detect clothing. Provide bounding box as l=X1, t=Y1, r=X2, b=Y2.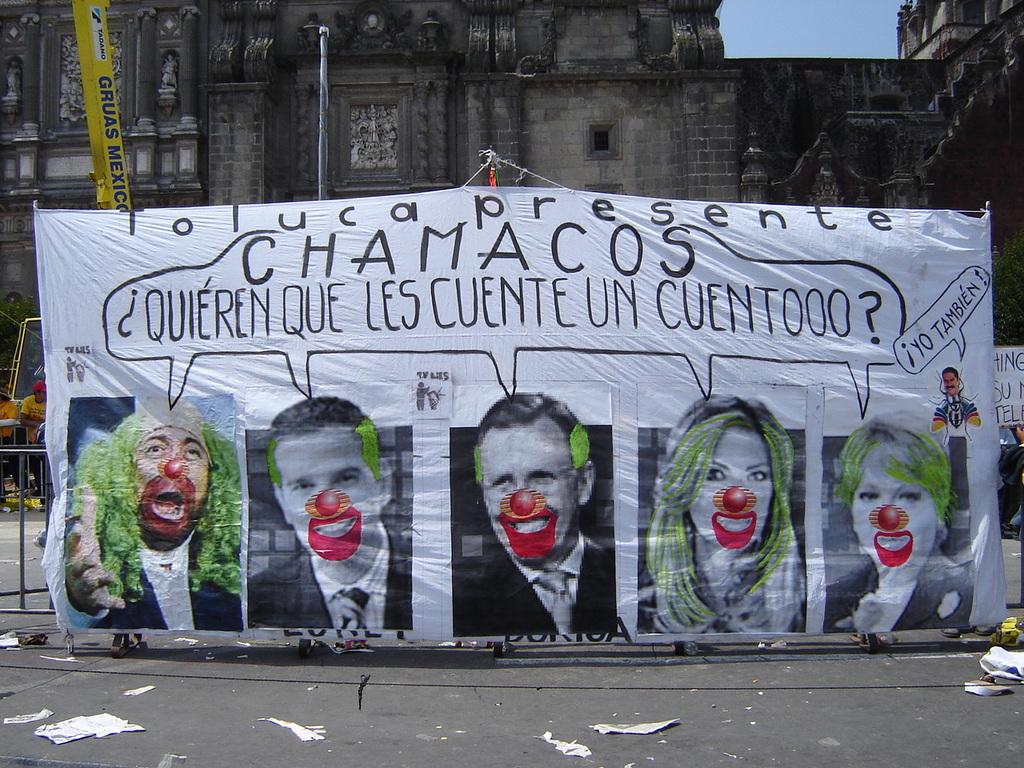
l=242, t=522, r=410, b=632.
